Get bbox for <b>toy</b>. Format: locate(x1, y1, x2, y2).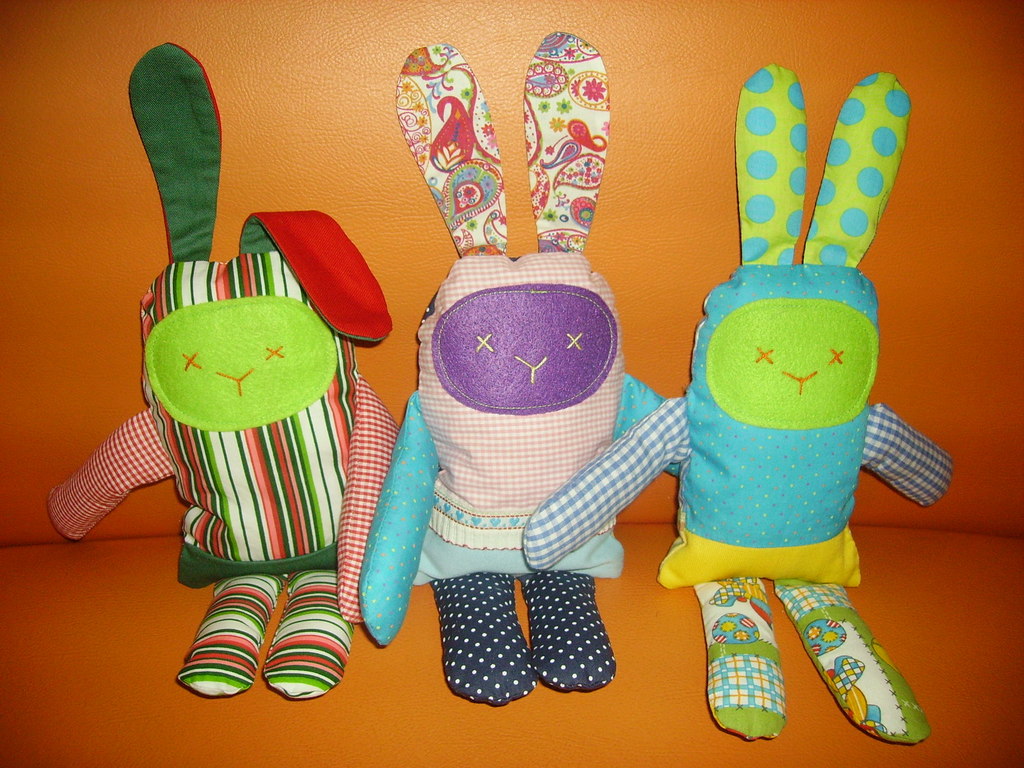
locate(515, 60, 962, 752).
